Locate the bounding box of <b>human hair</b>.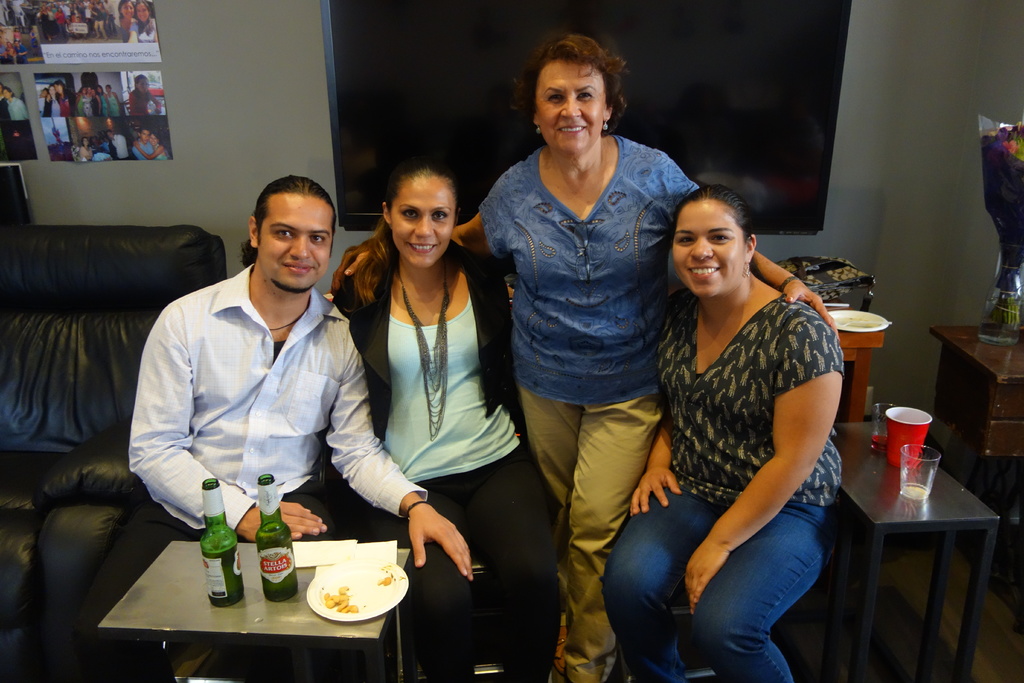
Bounding box: bbox=(242, 173, 336, 261).
